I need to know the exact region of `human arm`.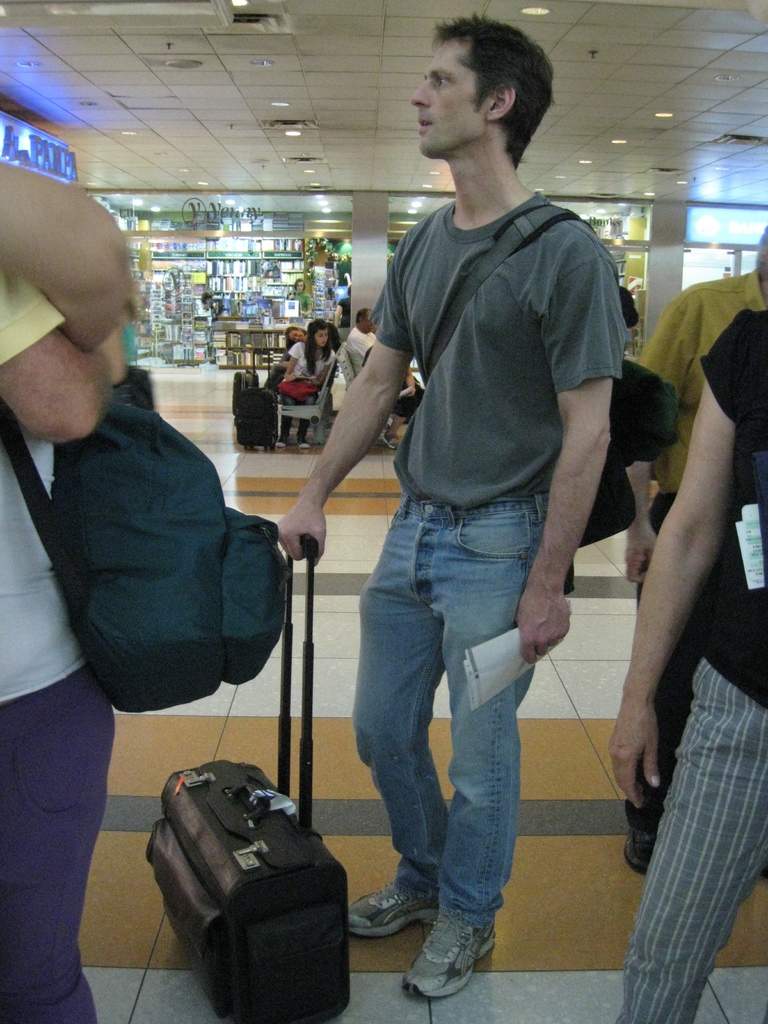
Region: bbox=[270, 221, 451, 579].
